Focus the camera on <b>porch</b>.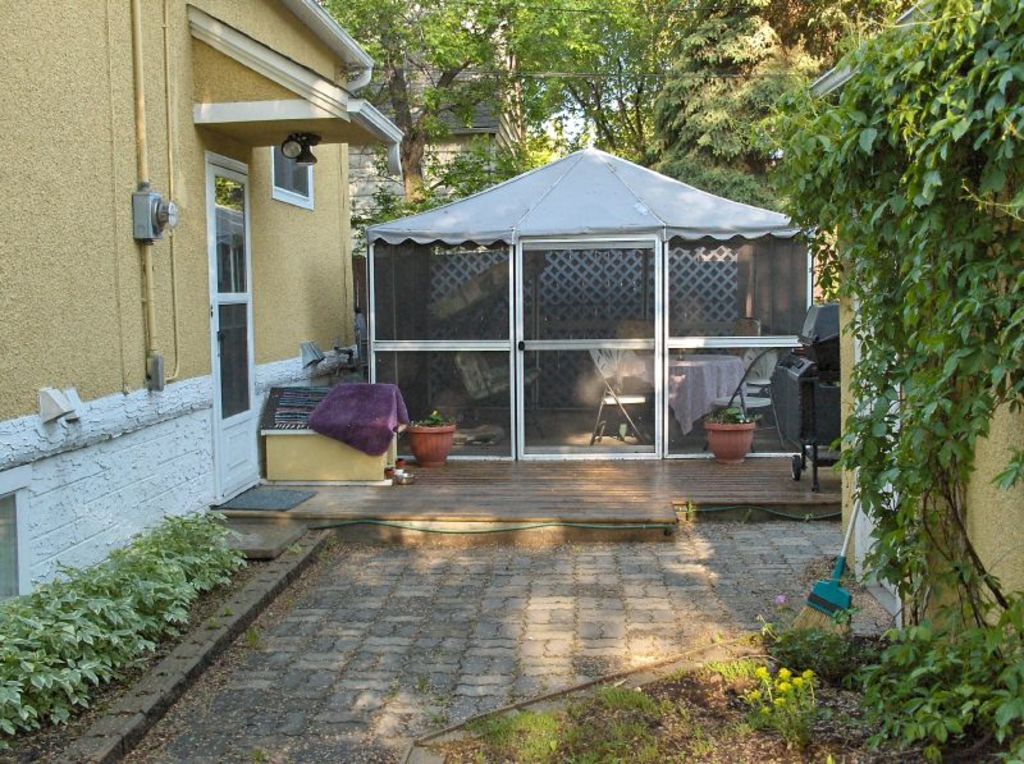
Focus region: (x1=384, y1=219, x2=832, y2=509).
